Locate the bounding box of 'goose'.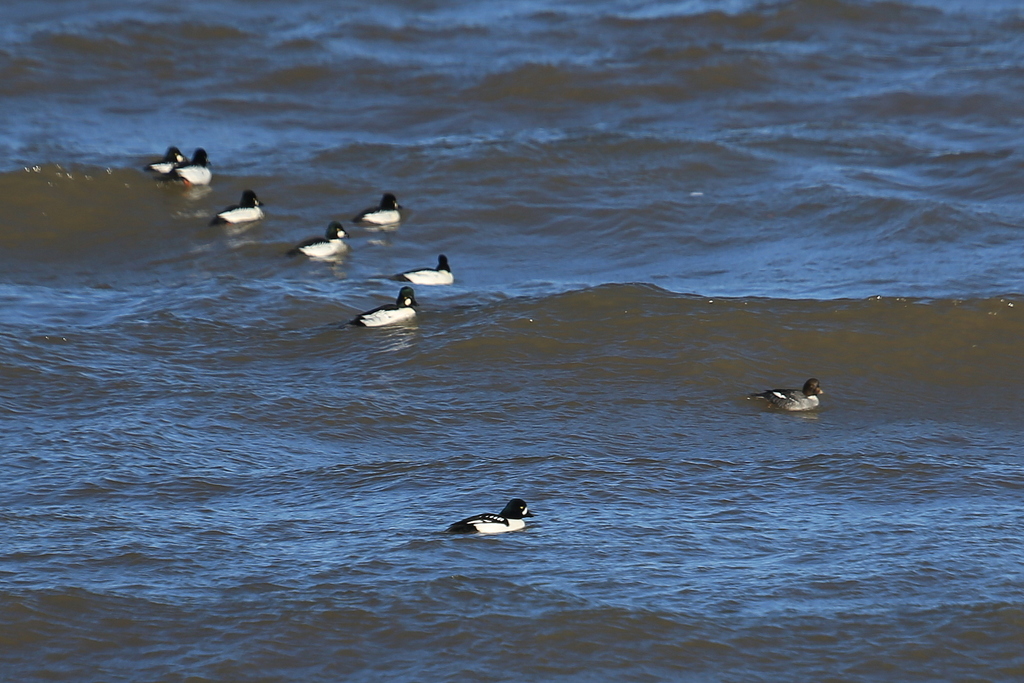
Bounding box: region(356, 286, 417, 330).
